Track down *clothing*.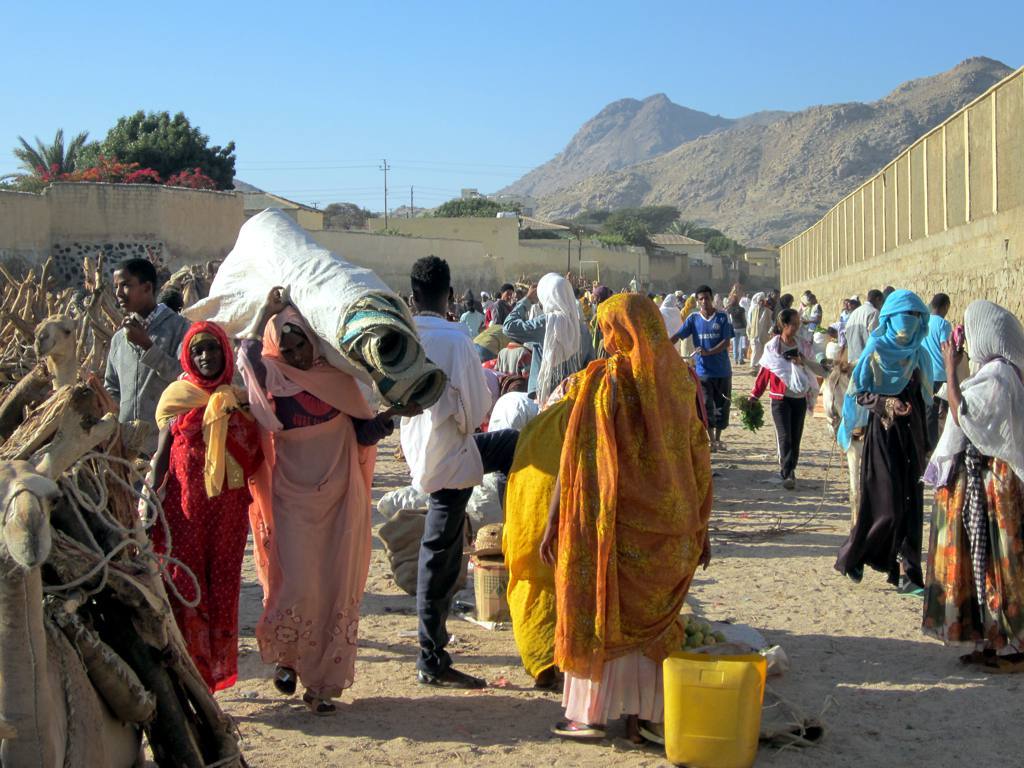
Tracked to region(399, 309, 494, 675).
